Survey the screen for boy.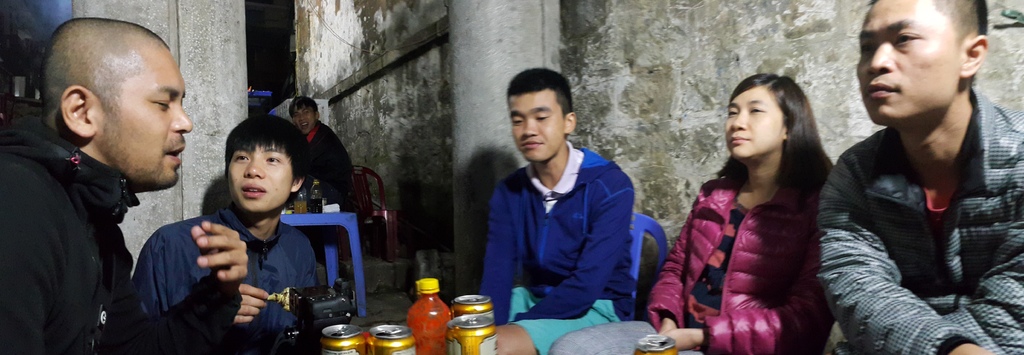
Survey found: detection(132, 117, 317, 354).
